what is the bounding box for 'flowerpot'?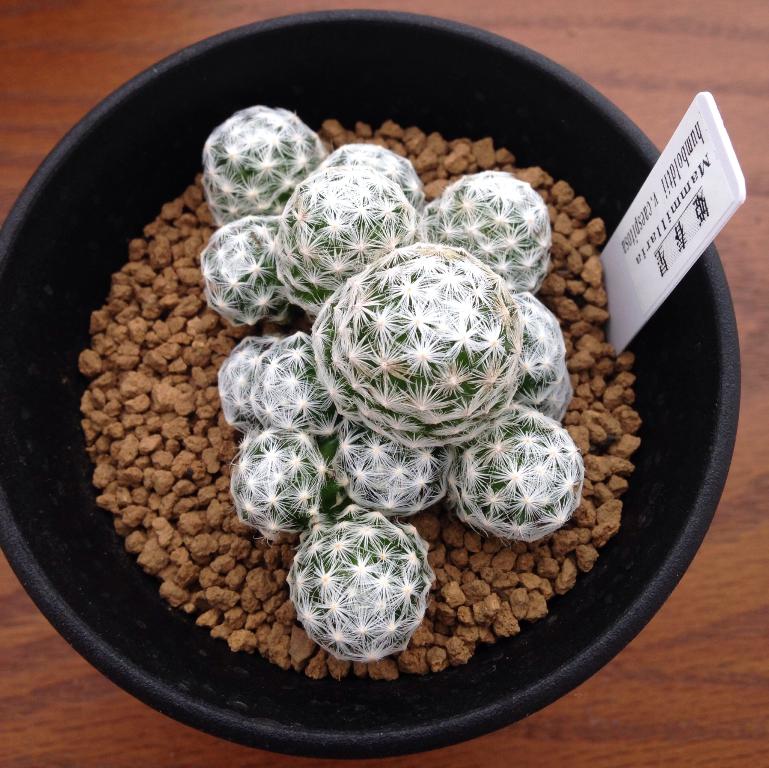
detection(0, 79, 679, 718).
